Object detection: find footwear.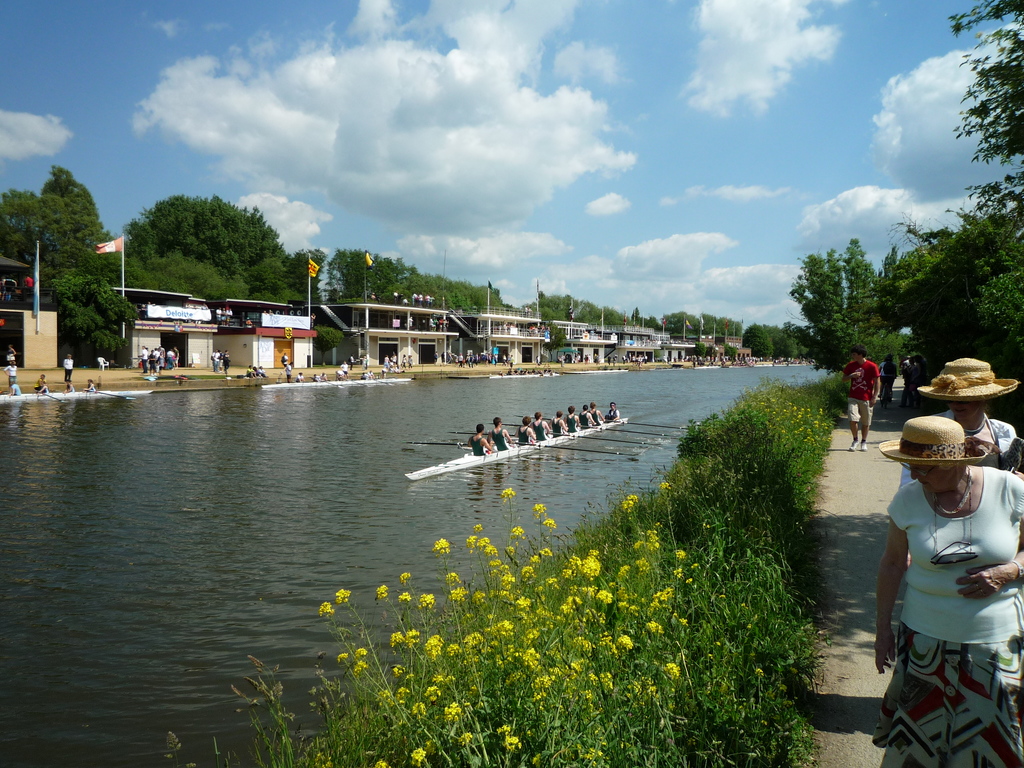
detection(469, 364, 474, 368).
